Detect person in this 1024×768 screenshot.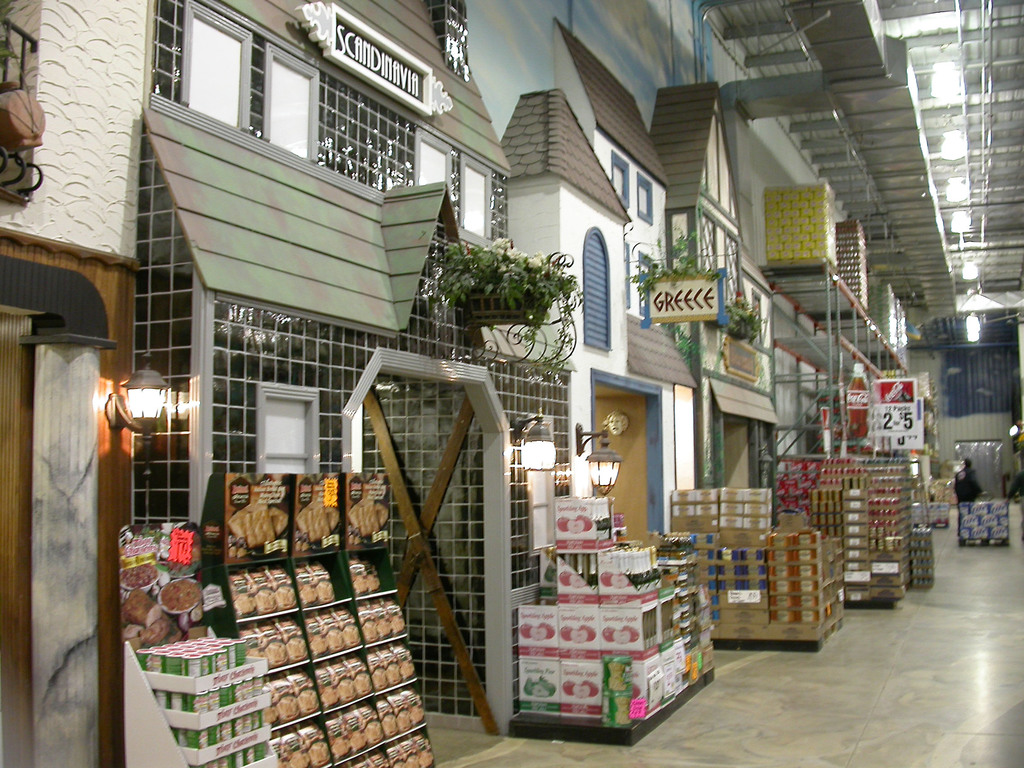
Detection: 955, 456, 980, 534.
